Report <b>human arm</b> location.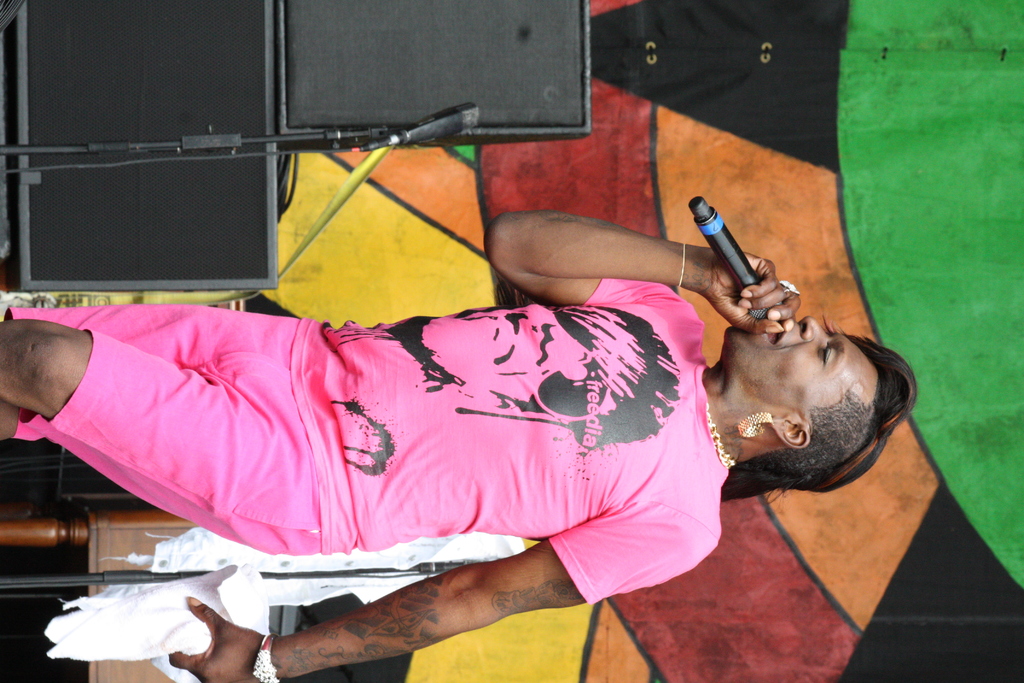
Report: 475 202 797 312.
